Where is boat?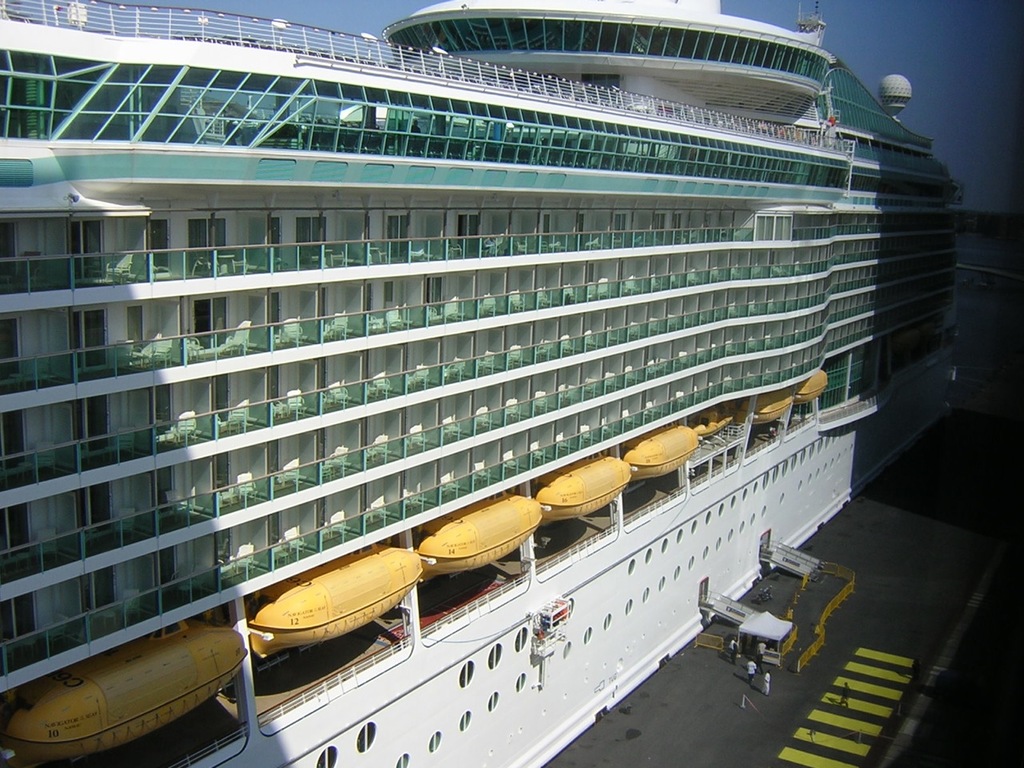
detection(0, 0, 1023, 767).
